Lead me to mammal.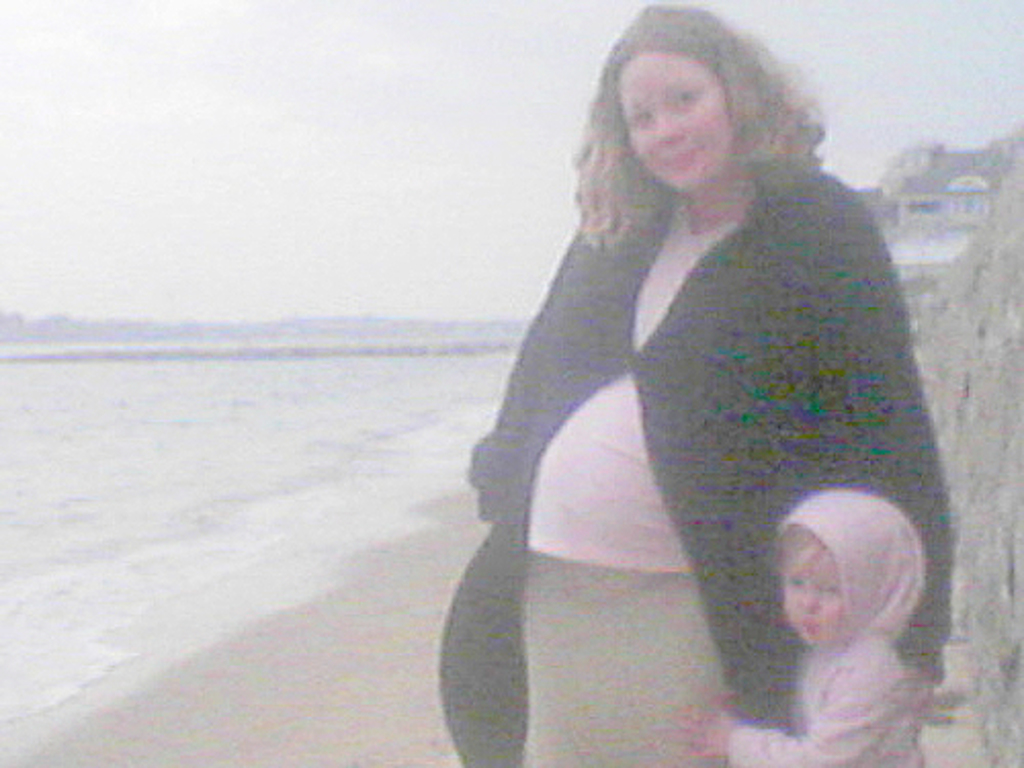
Lead to crop(430, 37, 981, 729).
